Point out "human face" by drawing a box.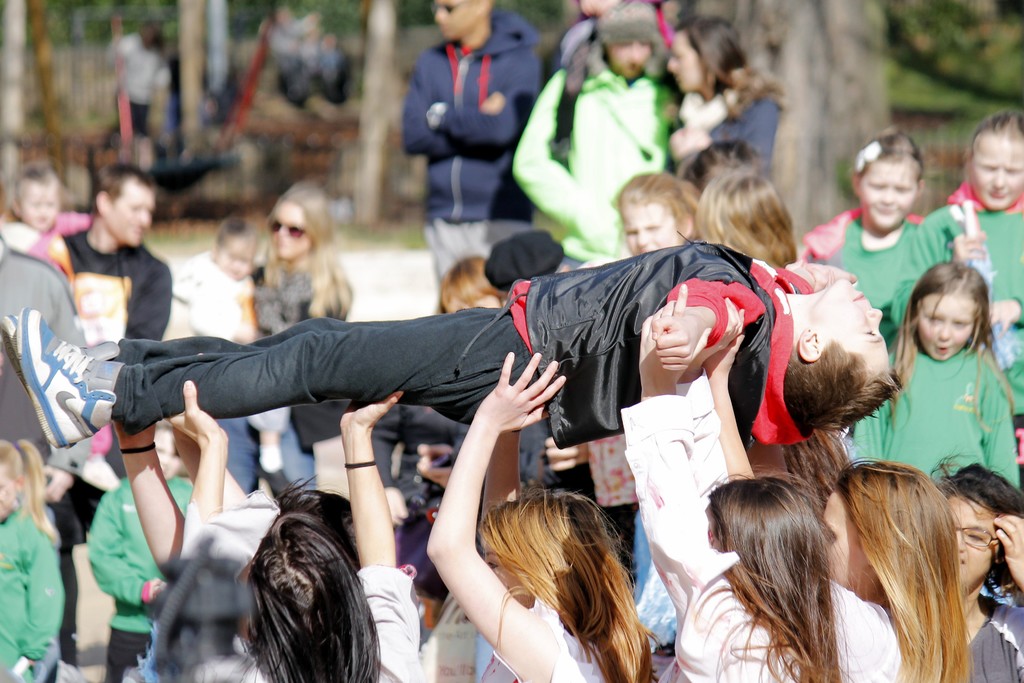
bbox(813, 278, 892, 372).
